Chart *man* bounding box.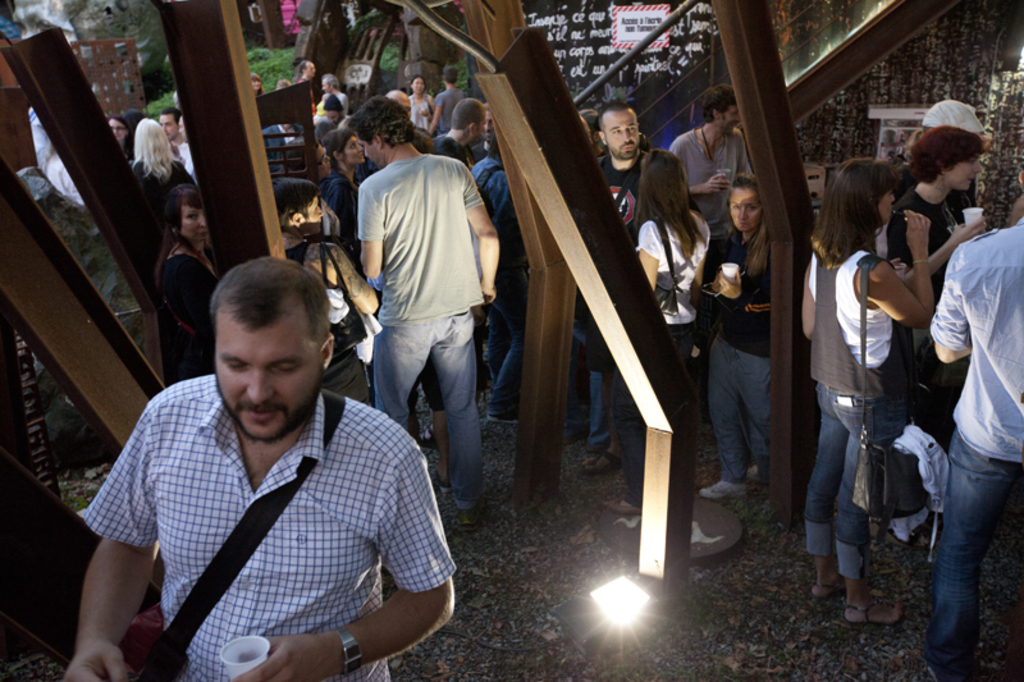
Charted: bbox=[588, 100, 652, 466].
